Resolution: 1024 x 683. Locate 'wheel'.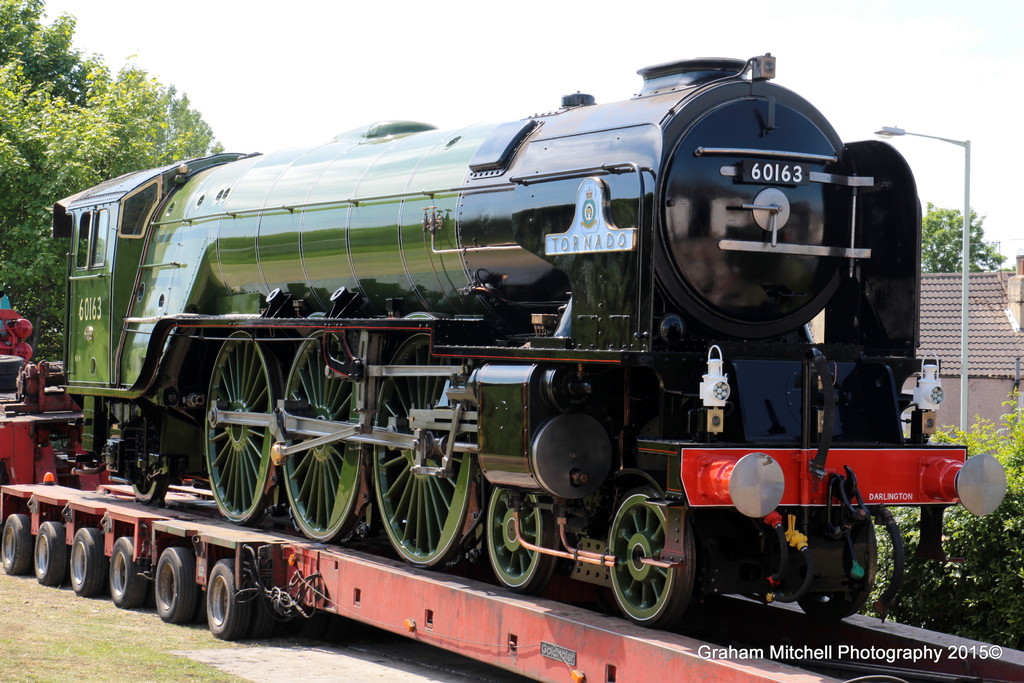
crop(372, 334, 476, 570).
